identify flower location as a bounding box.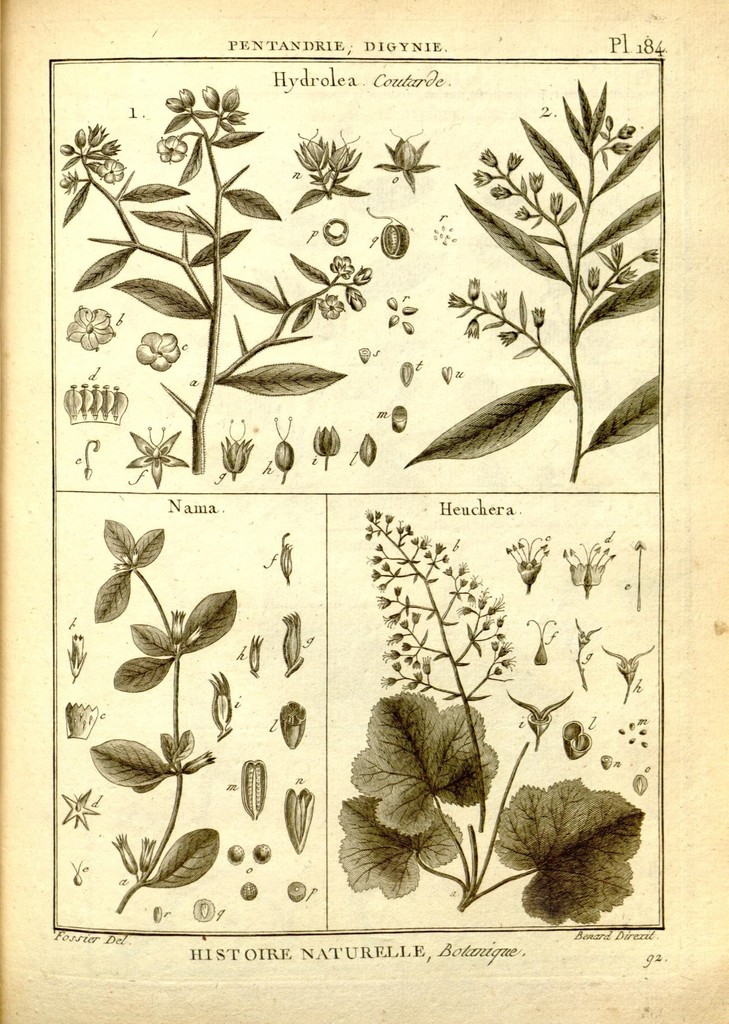
bbox=(63, 630, 89, 686).
